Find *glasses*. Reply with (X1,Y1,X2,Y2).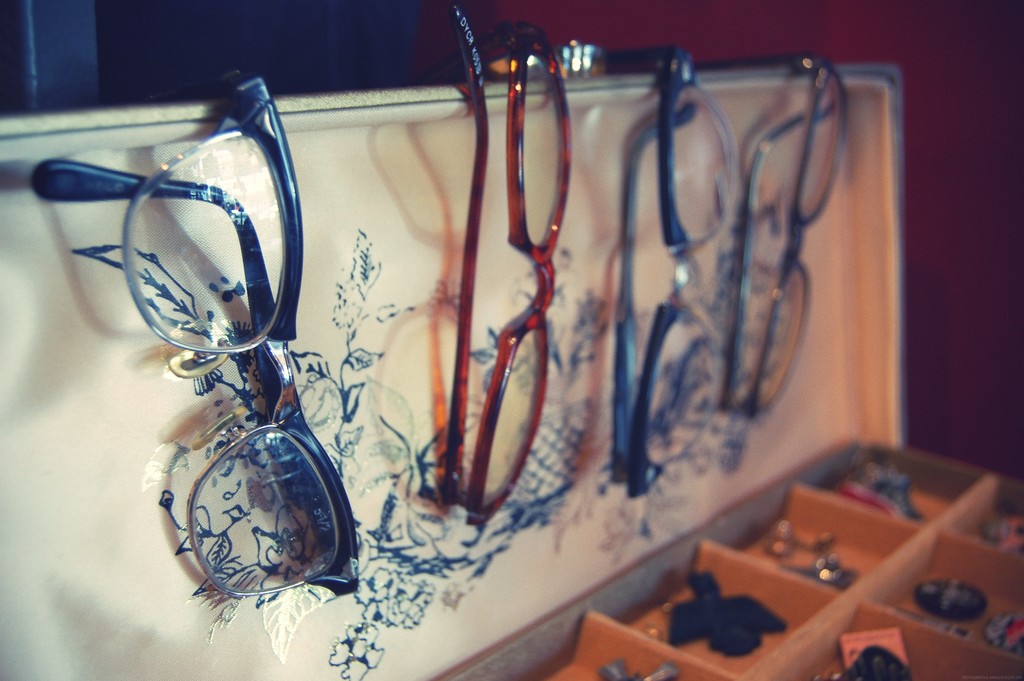
(437,0,568,521).
